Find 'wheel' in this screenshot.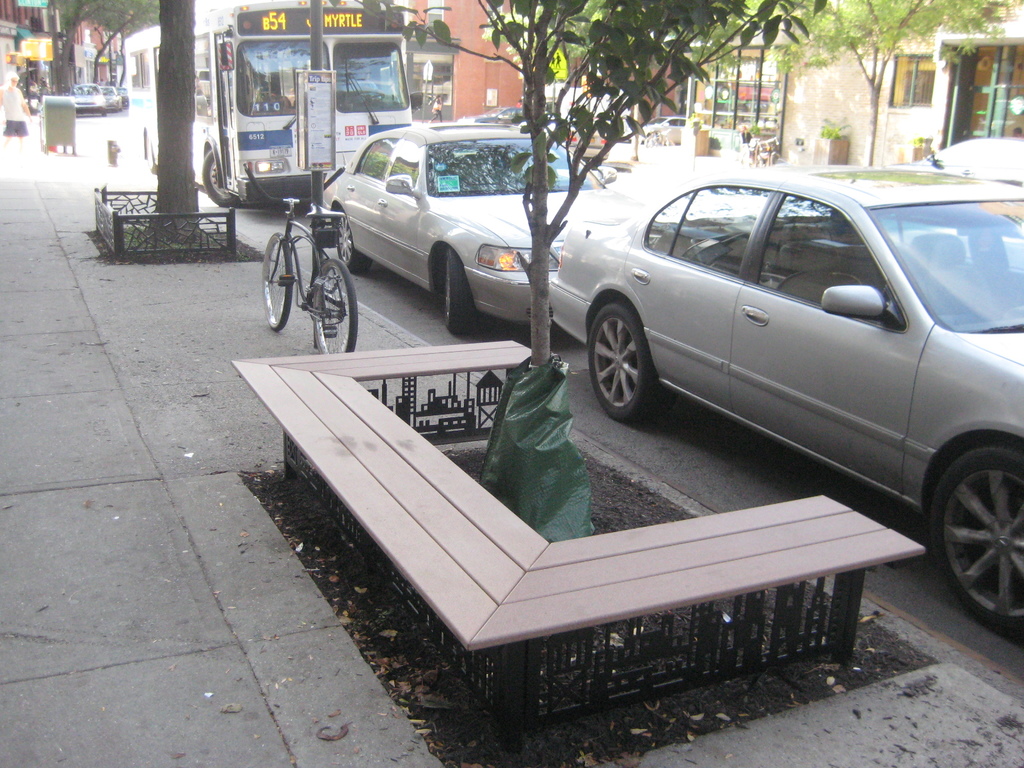
The bounding box for 'wheel' is locate(590, 300, 673, 420).
